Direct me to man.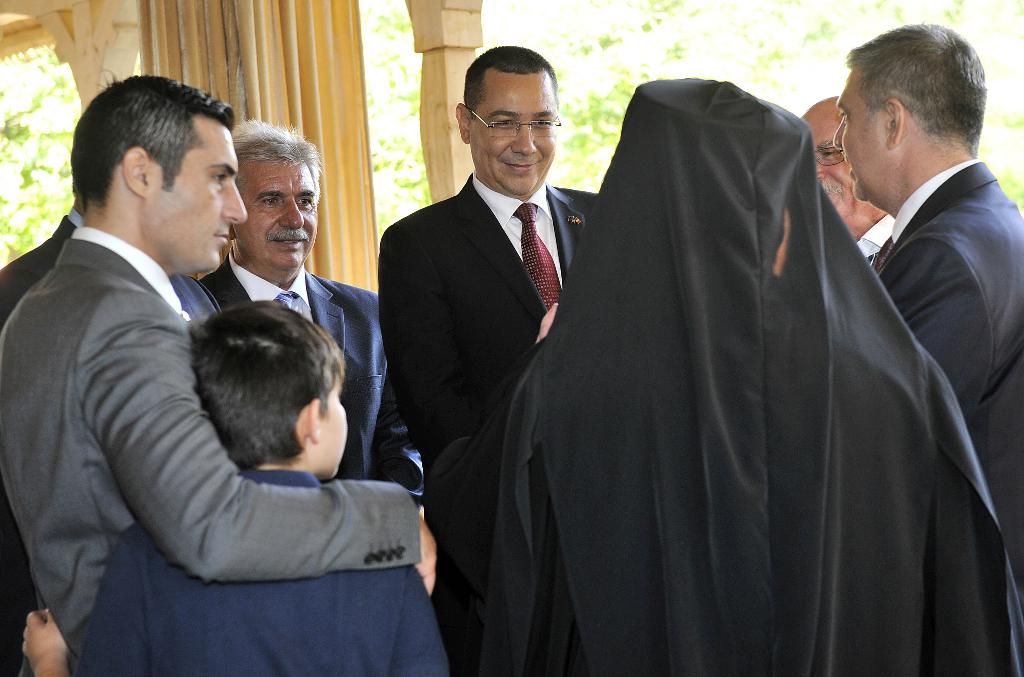
Direction: 195:121:425:507.
